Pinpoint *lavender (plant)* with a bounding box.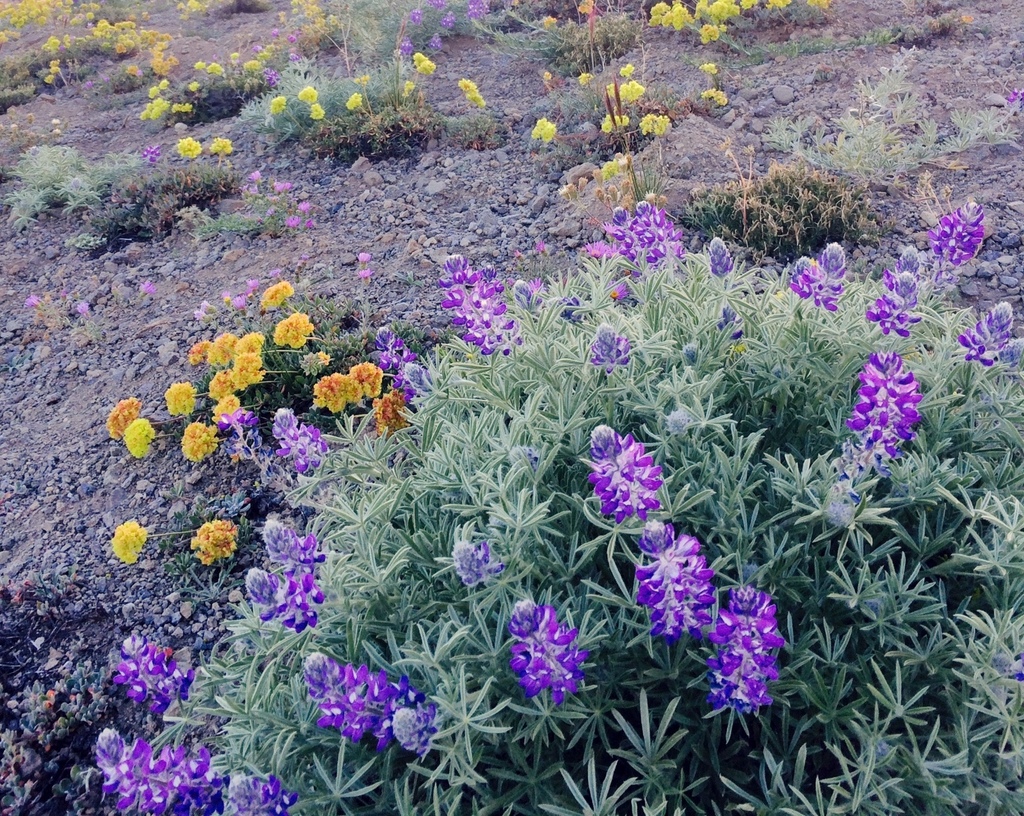
box=[255, 513, 326, 598].
